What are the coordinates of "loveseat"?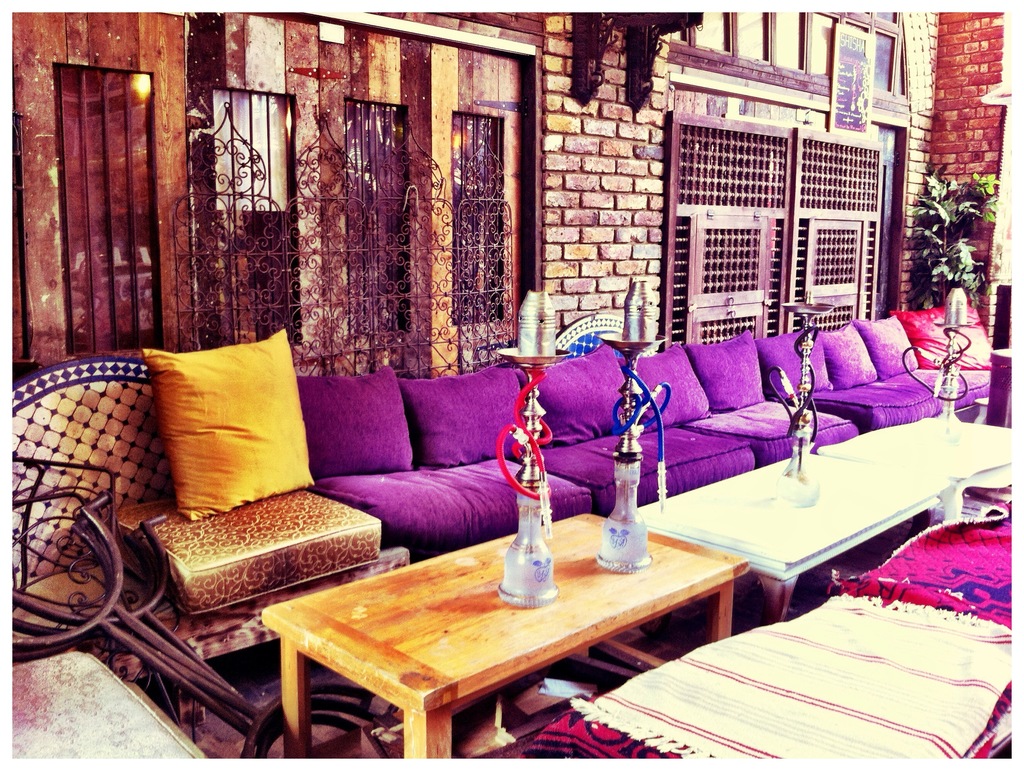
(292, 357, 601, 565).
